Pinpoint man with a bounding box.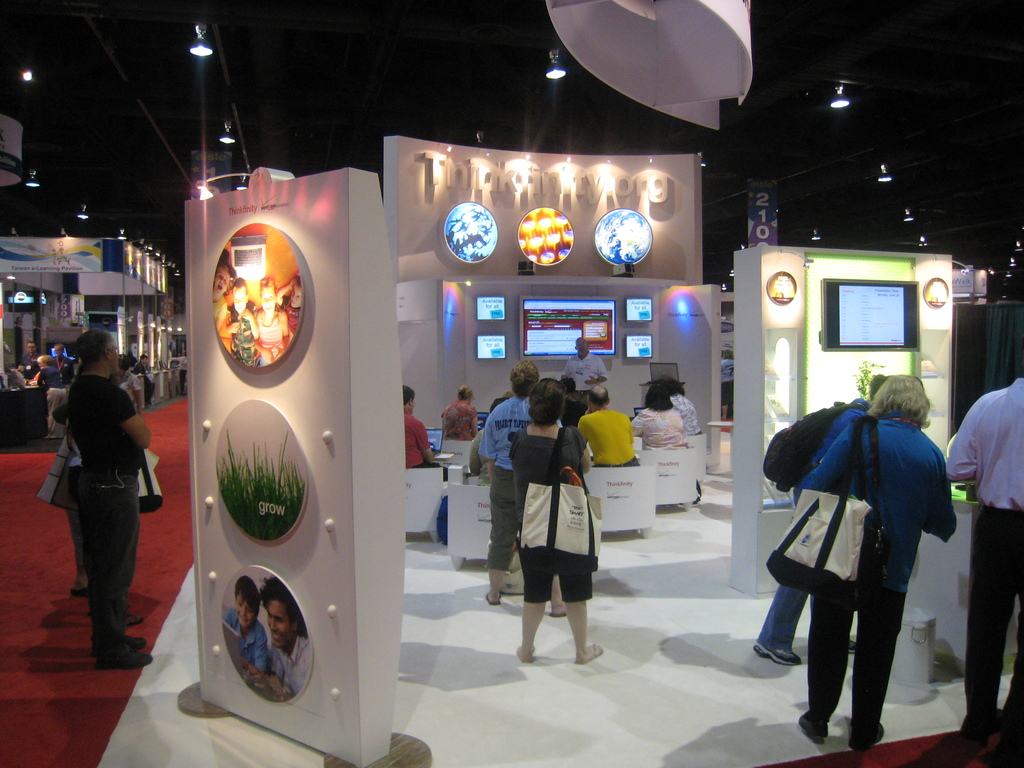
bbox=(558, 335, 610, 408).
